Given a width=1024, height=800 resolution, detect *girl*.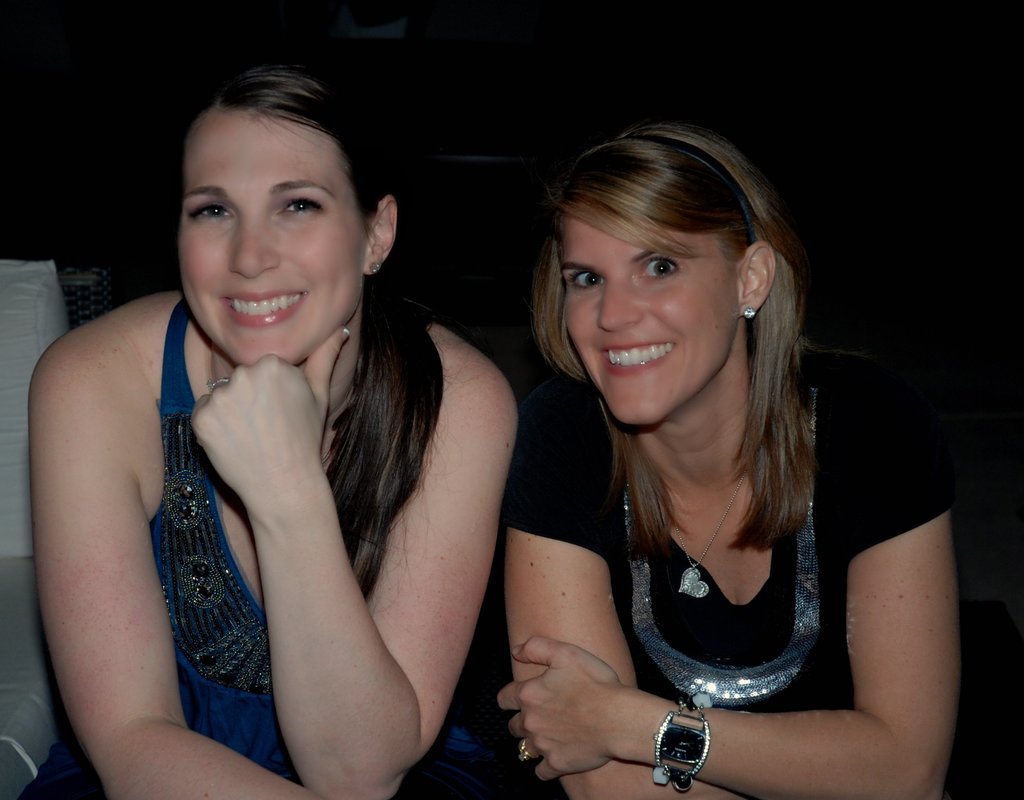
35, 68, 524, 799.
